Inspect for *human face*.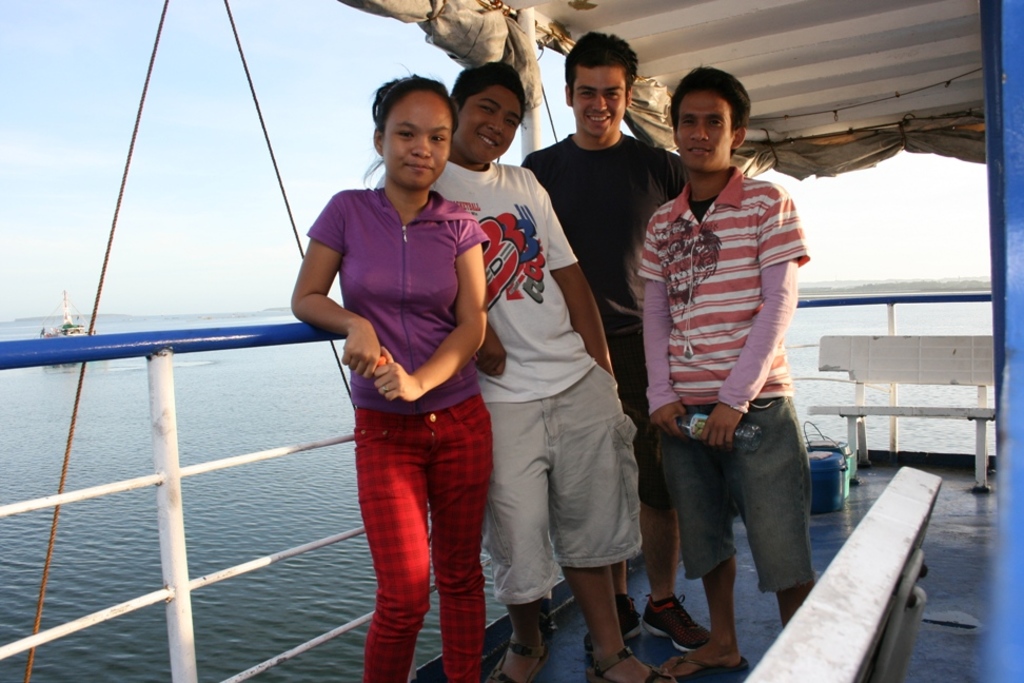
Inspection: 382, 89, 455, 190.
